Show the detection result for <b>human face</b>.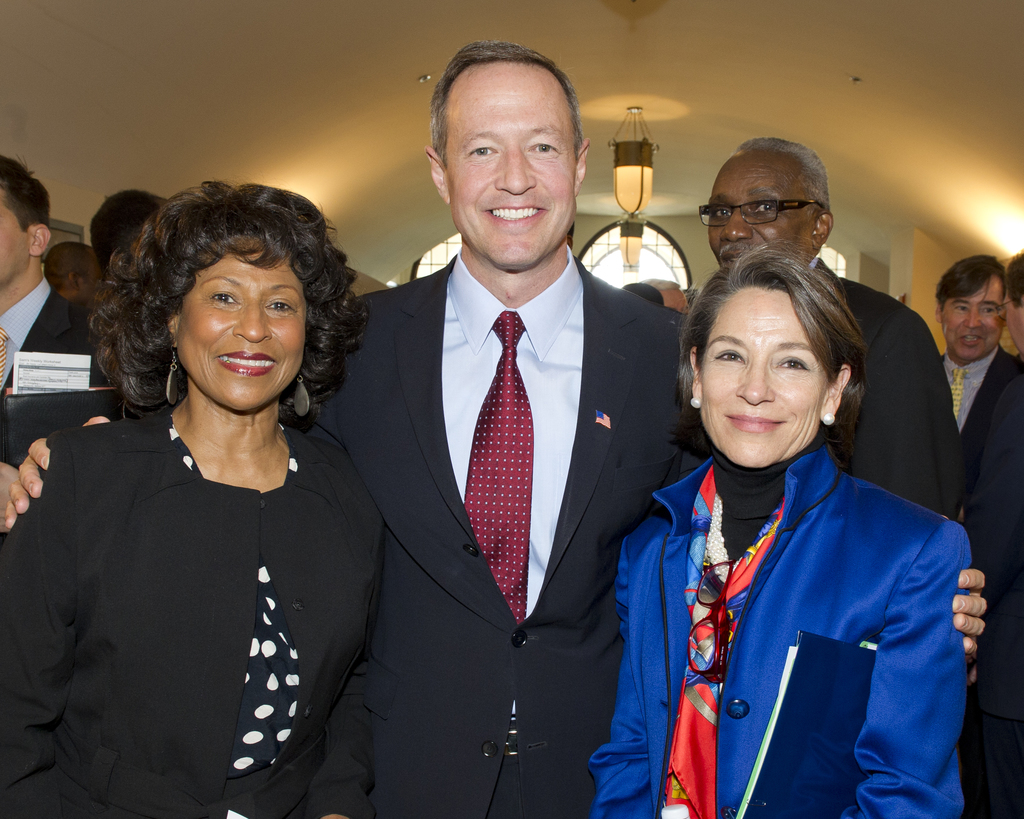
[x1=694, y1=138, x2=822, y2=266].
